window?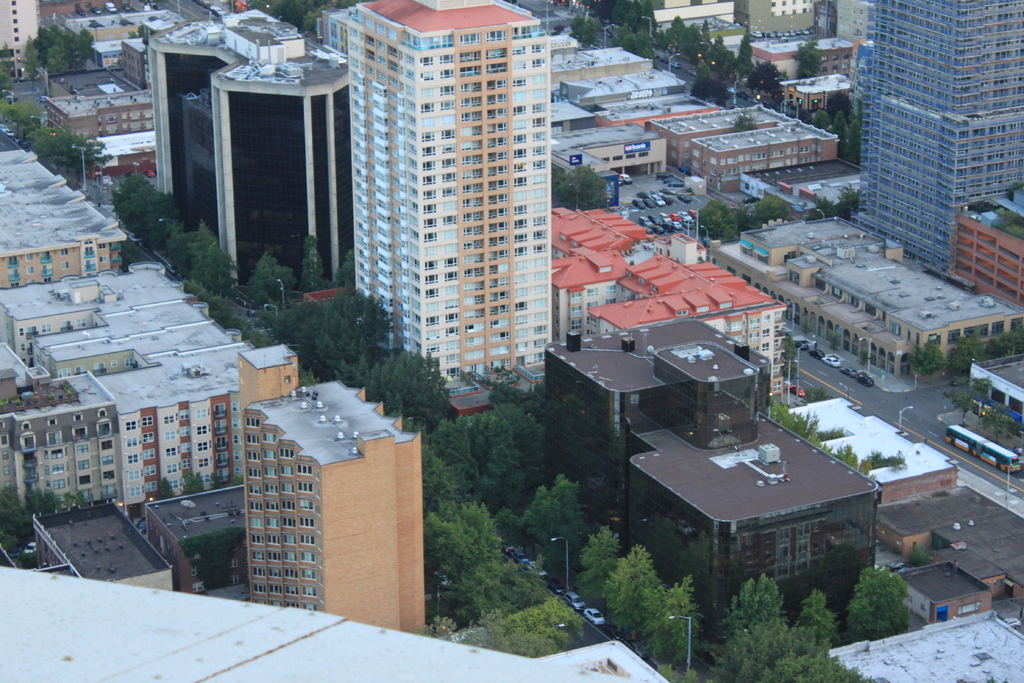
60/247/68/255
